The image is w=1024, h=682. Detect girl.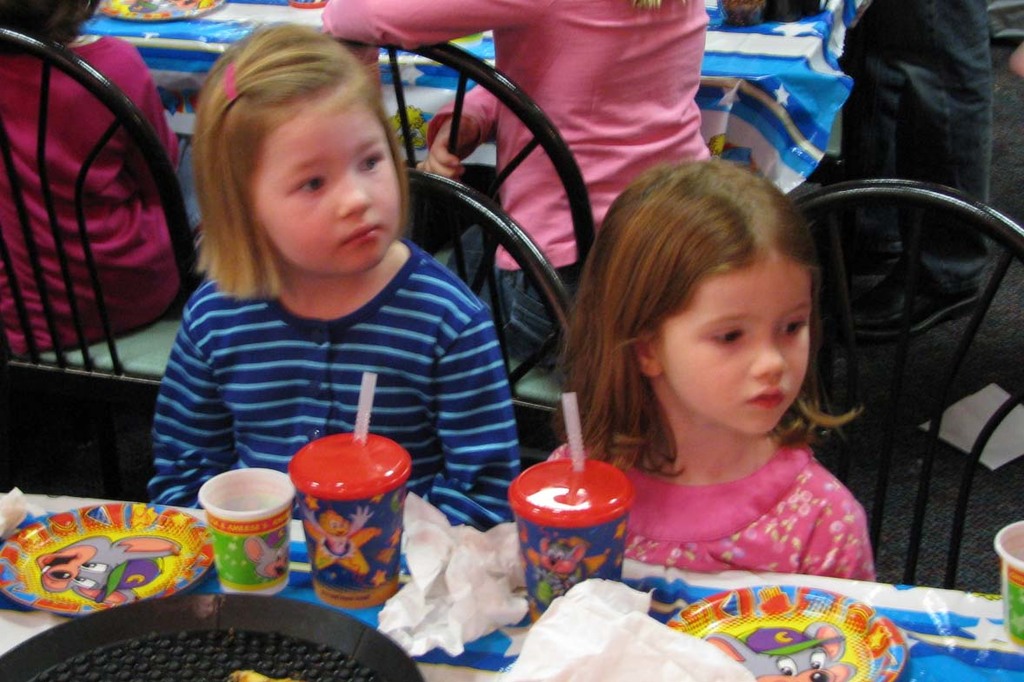
Detection: bbox=(149, 15, 523, 526).
